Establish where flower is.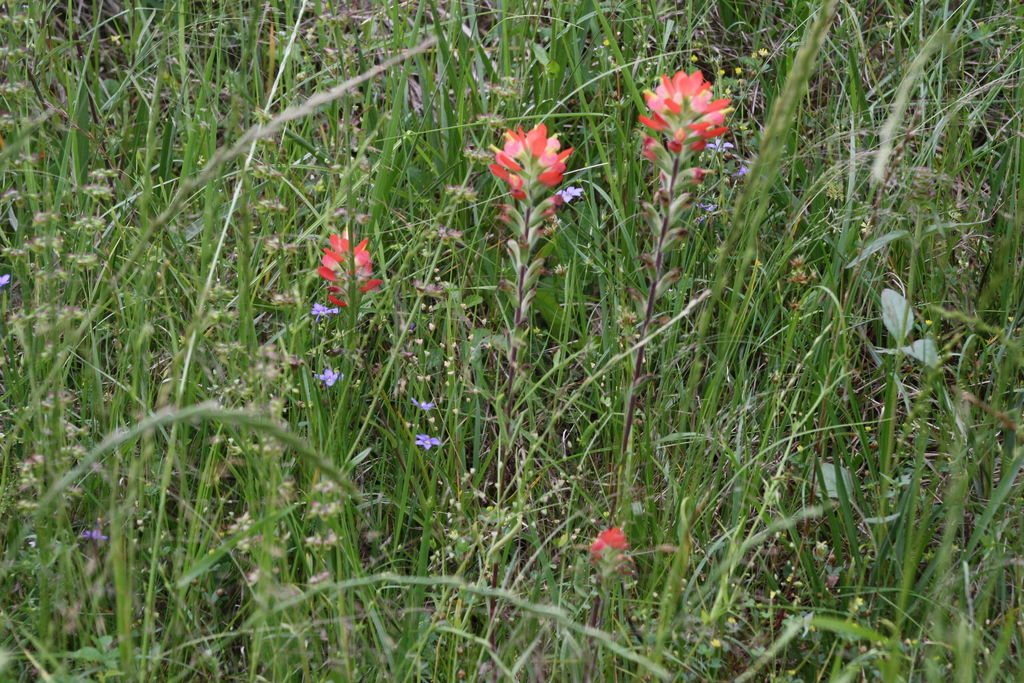
Established at rect(311, 300, 340, 322).
